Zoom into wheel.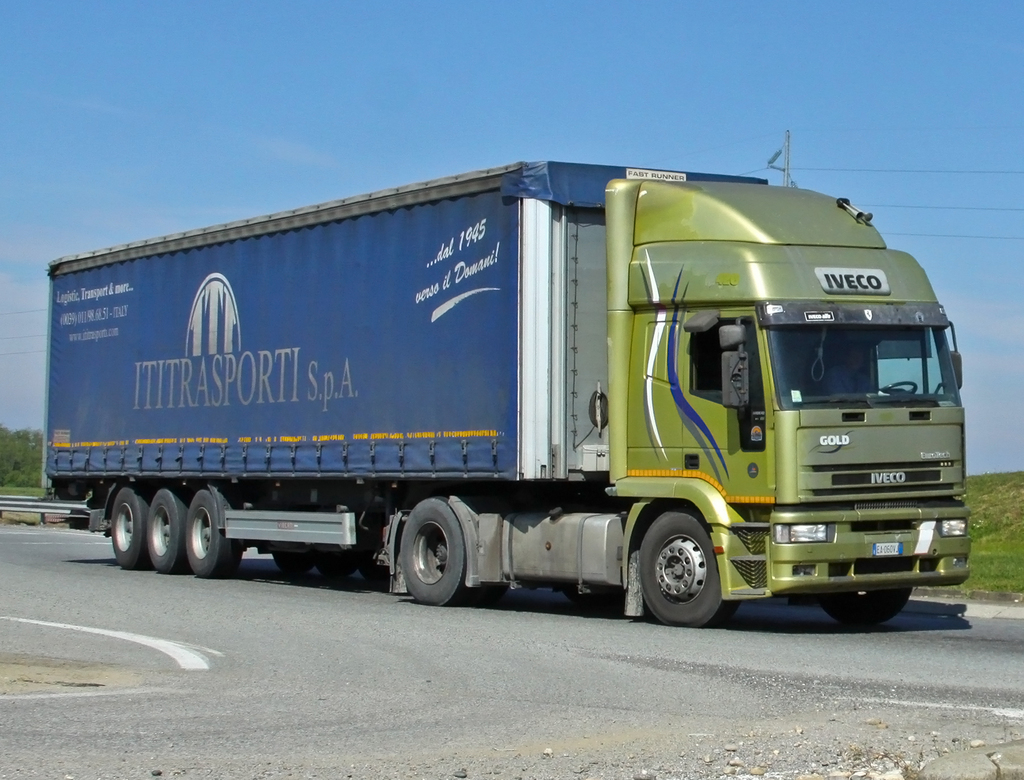
Zoom target: (left=273, top=547, right=317, bottom=570).
